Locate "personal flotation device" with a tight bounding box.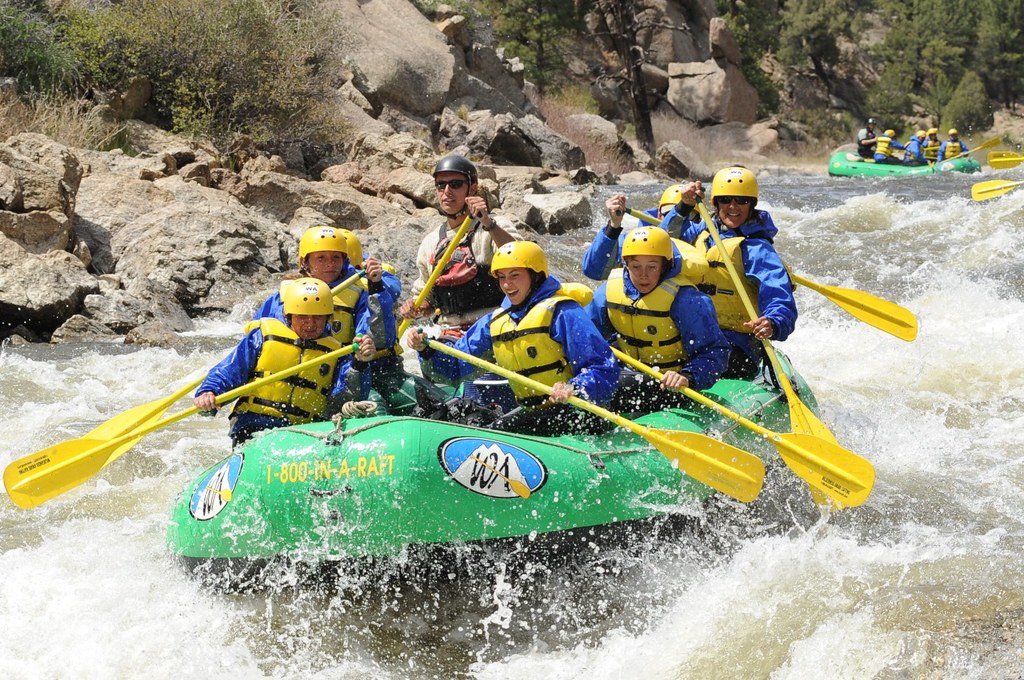
box(903, 137, 921, 169).
